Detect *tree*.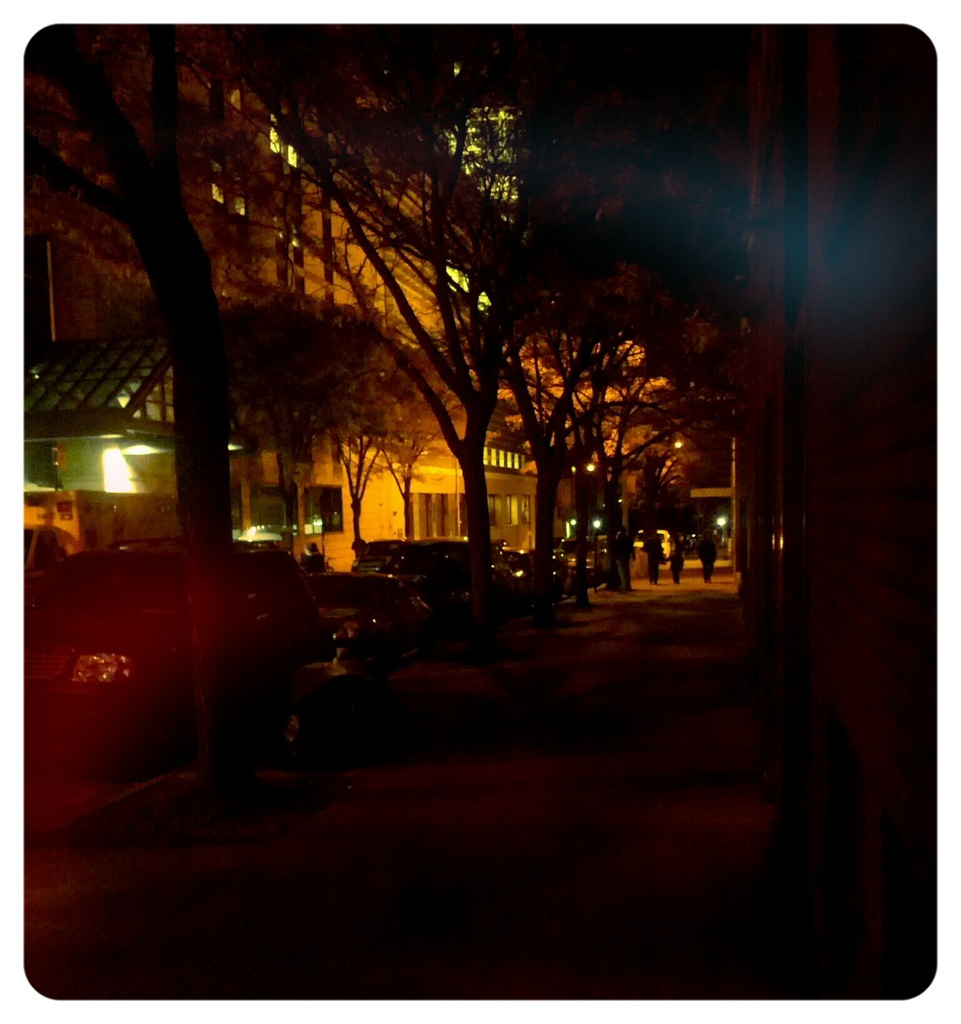
Detected at 561,320,673,495.
